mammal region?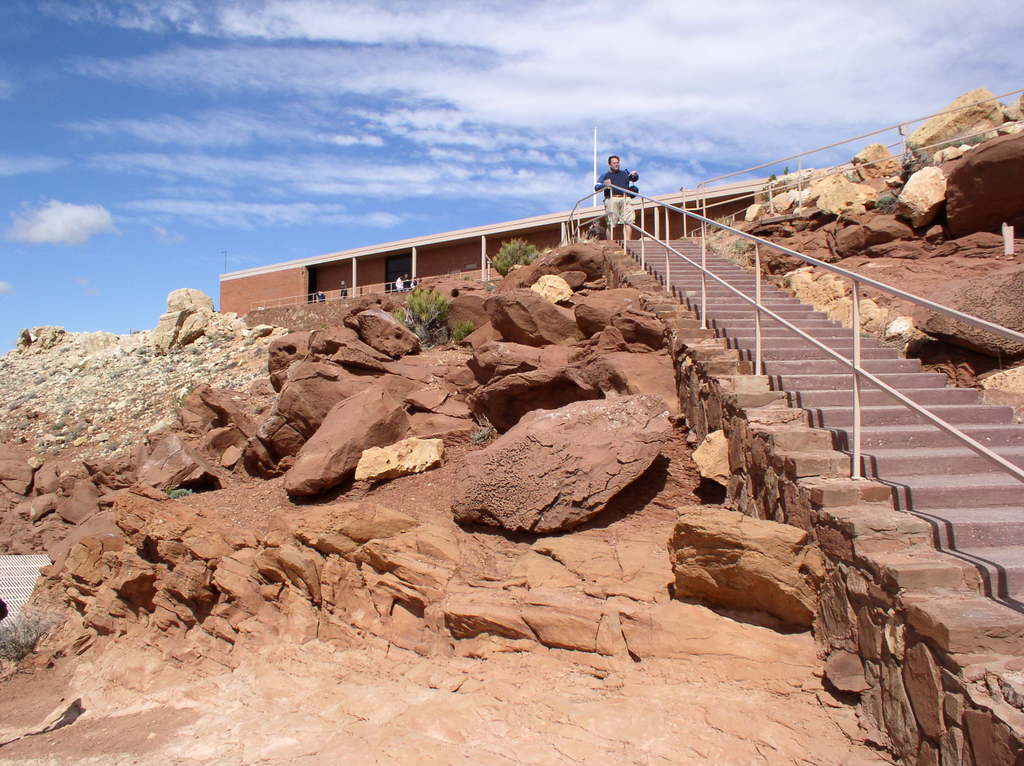
locate(586, 140, 664, 256)
